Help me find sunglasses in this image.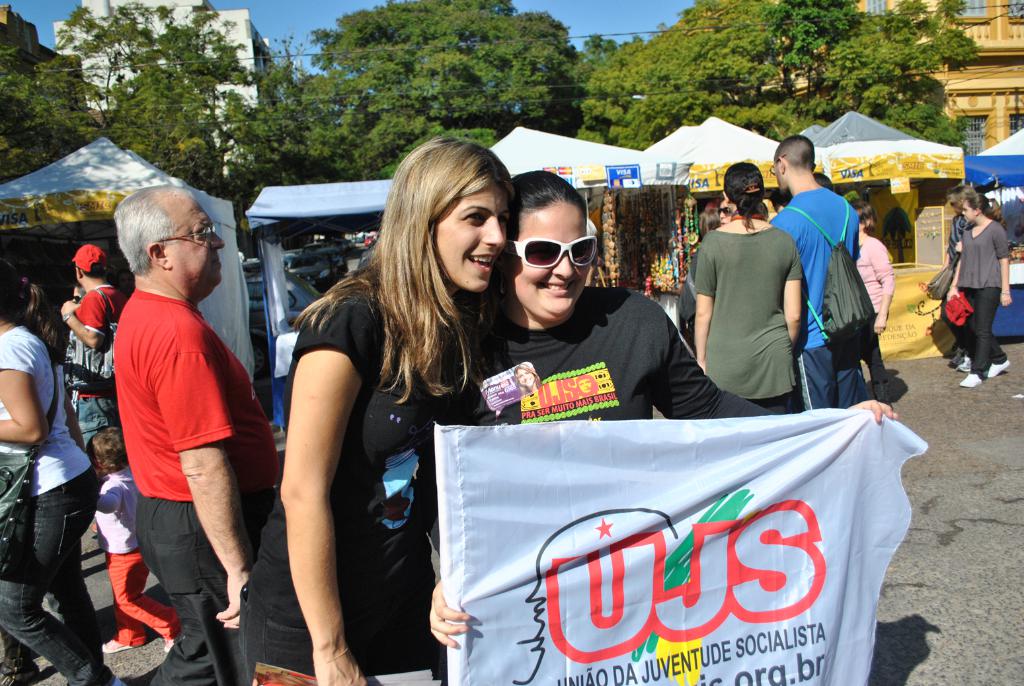
Found it: locate(949, 199, 957, 206).
